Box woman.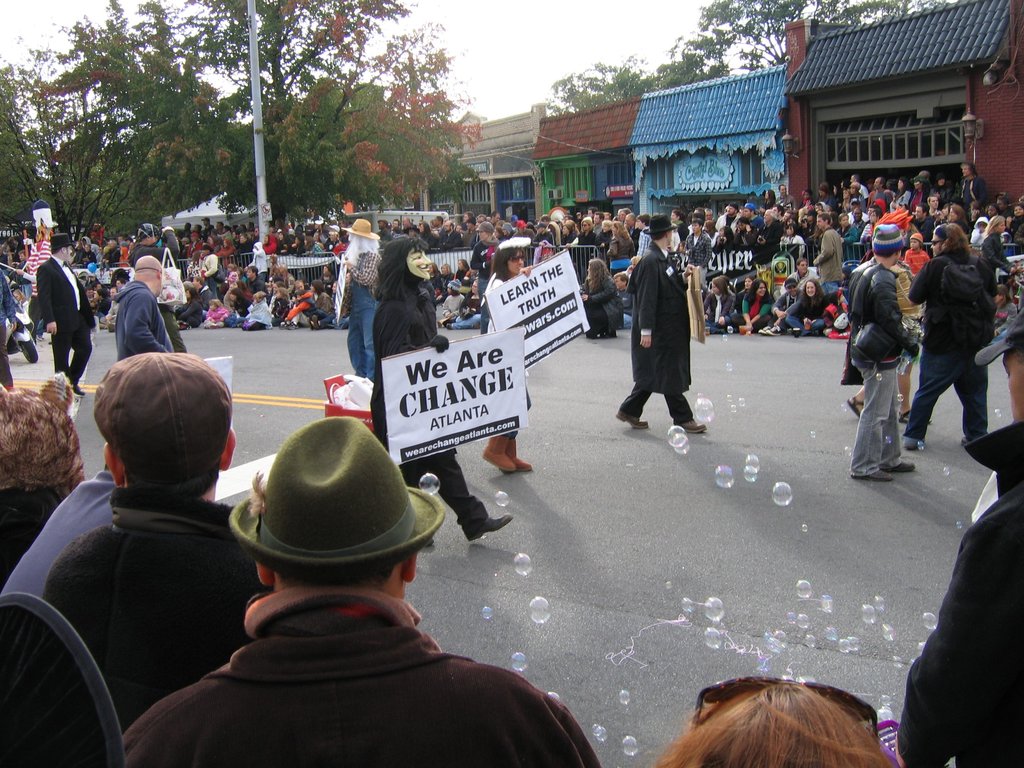
<region>986, 202, 1001, 220</region>.
